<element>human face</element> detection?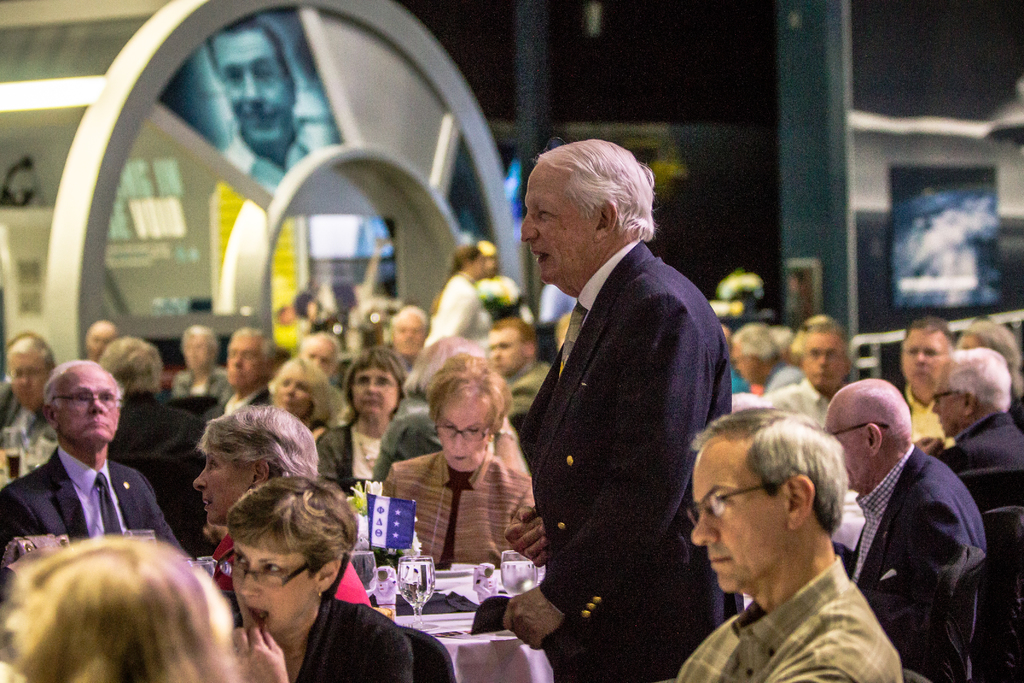
[304, 340, 335, 367]
